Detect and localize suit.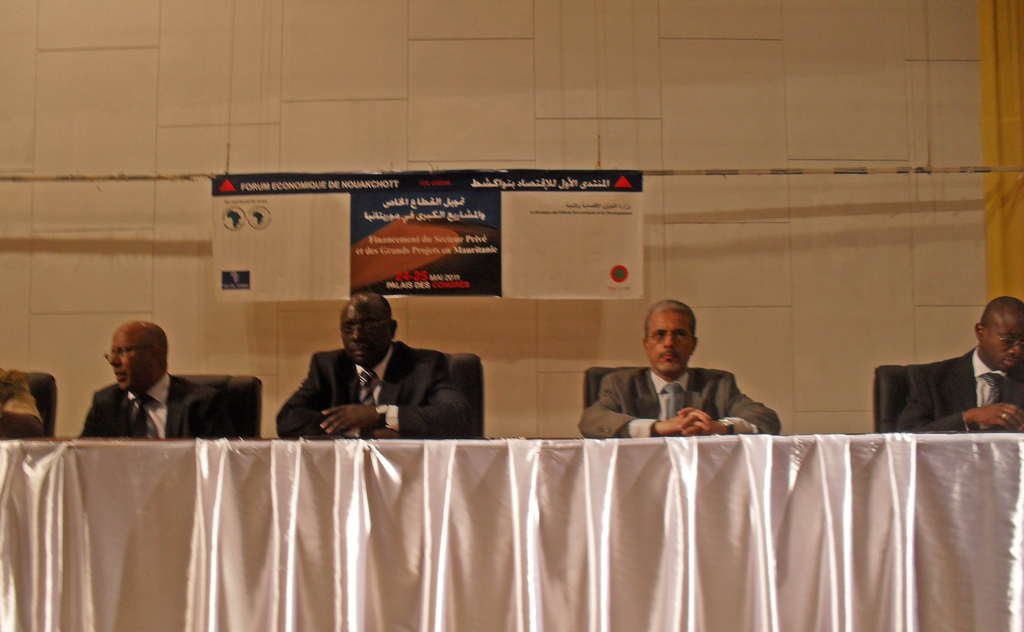
Localized at bbox(272, 315, 483, 452).
